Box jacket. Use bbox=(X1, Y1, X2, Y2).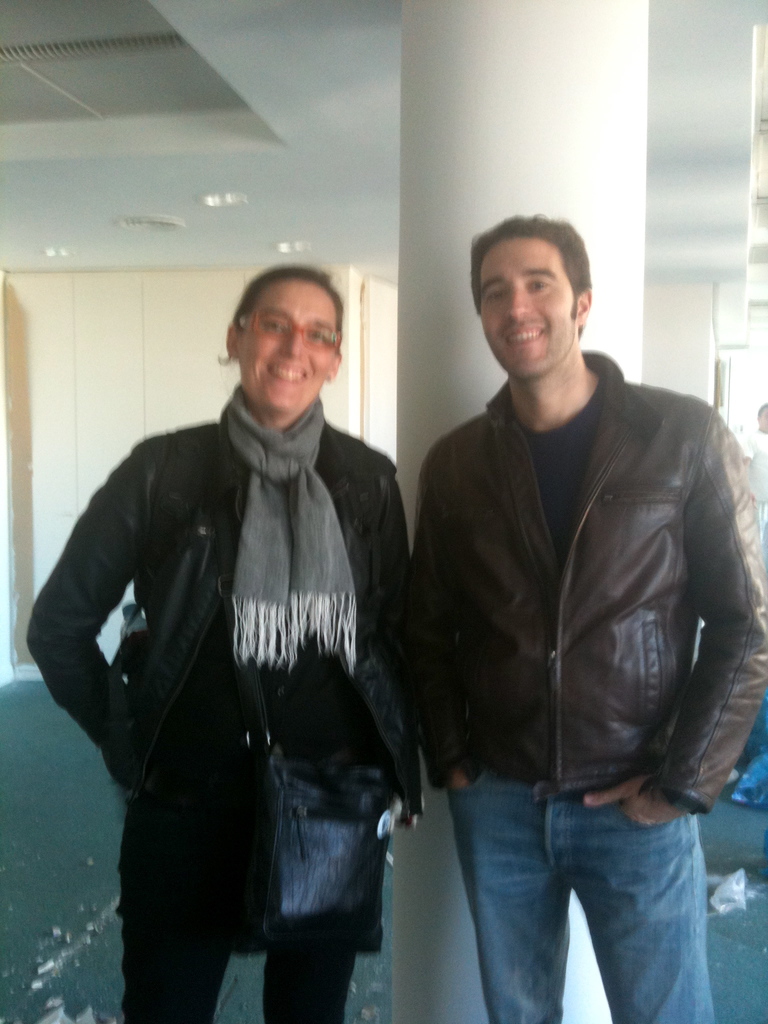
bbox=(20, 422, 422, 958).
